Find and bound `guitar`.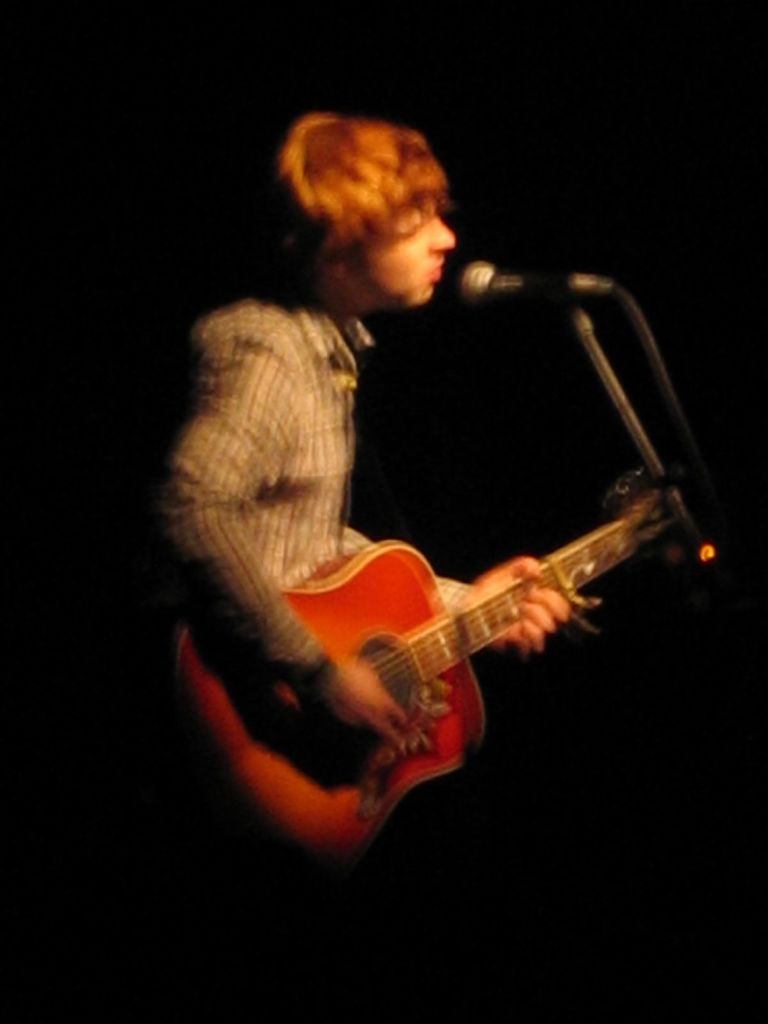
Bound: 166,433,722,867.
